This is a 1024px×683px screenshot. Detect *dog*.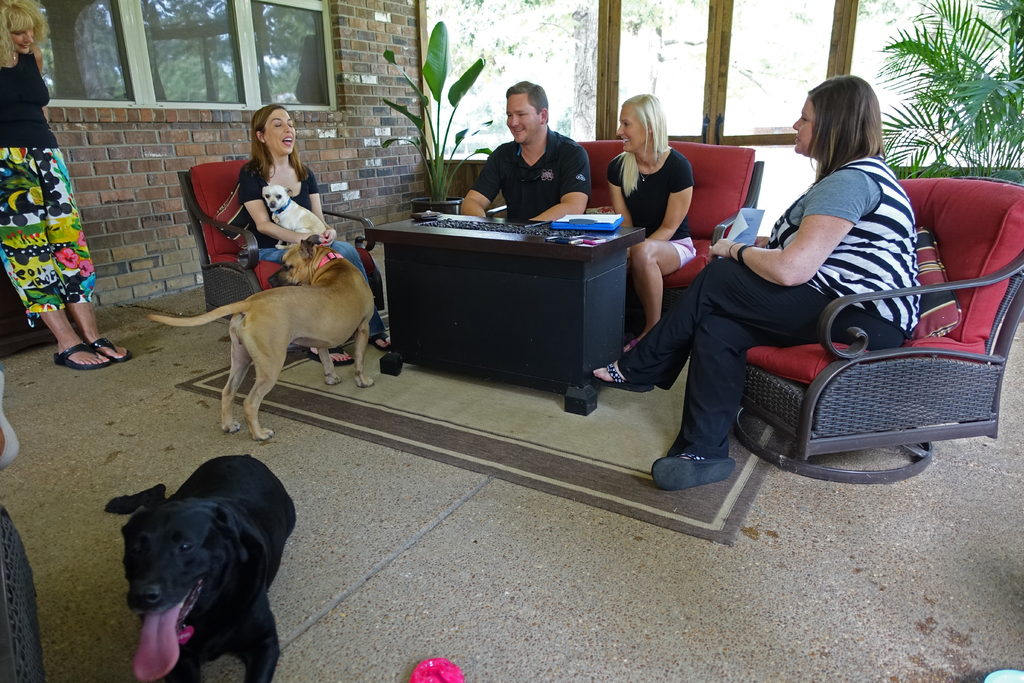
Rect(104, 456, 296, 682).
